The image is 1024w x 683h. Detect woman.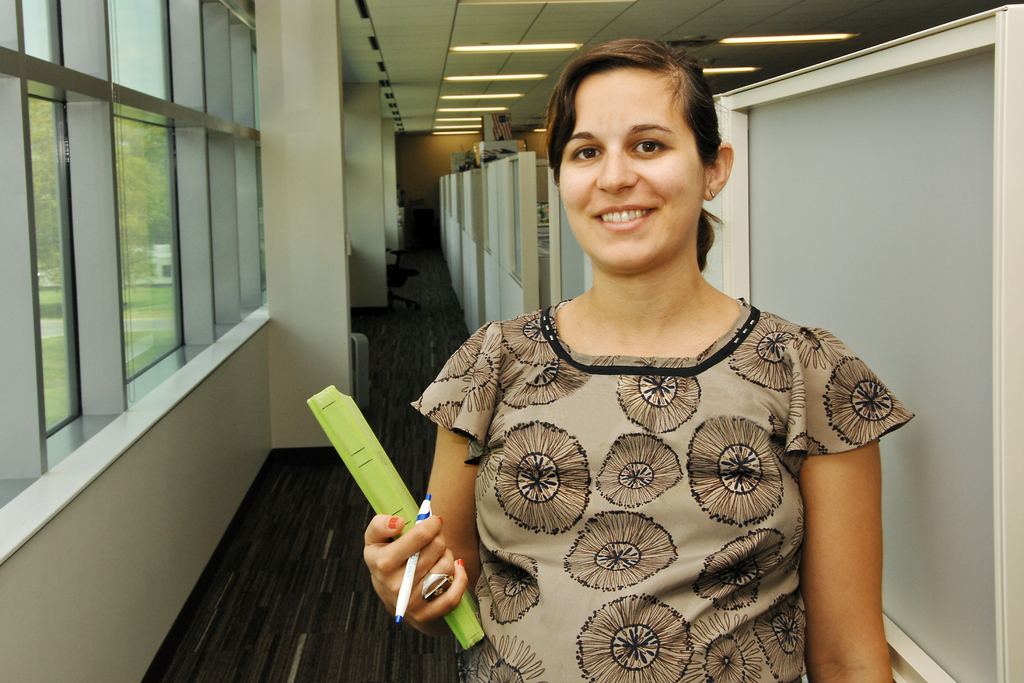
Detection: [left=365, top=37, right=921, bottom=682].
